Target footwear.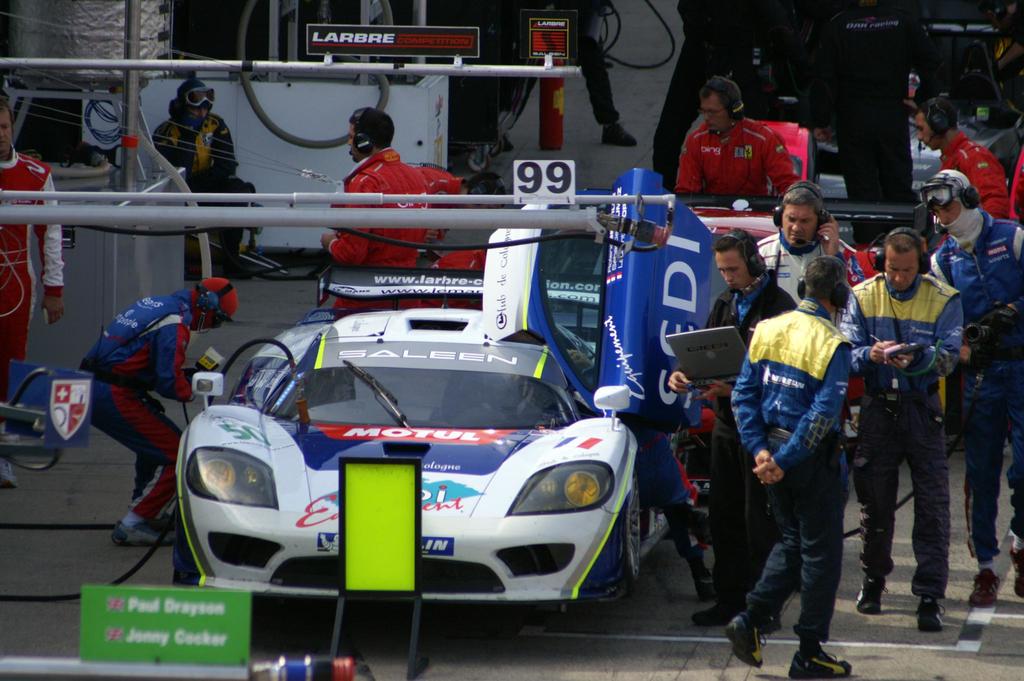
Target region: left=1009, top=545, right=1023, bottom=591.
